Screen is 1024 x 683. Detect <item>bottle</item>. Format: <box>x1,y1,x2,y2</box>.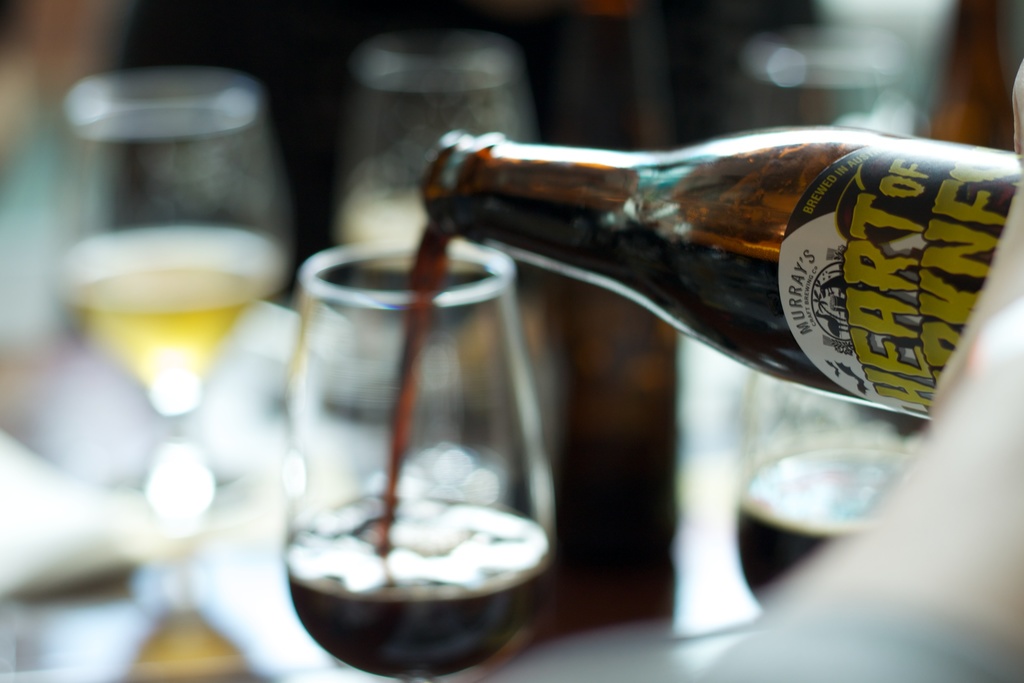
<box>419,122,1023,420</box>.
